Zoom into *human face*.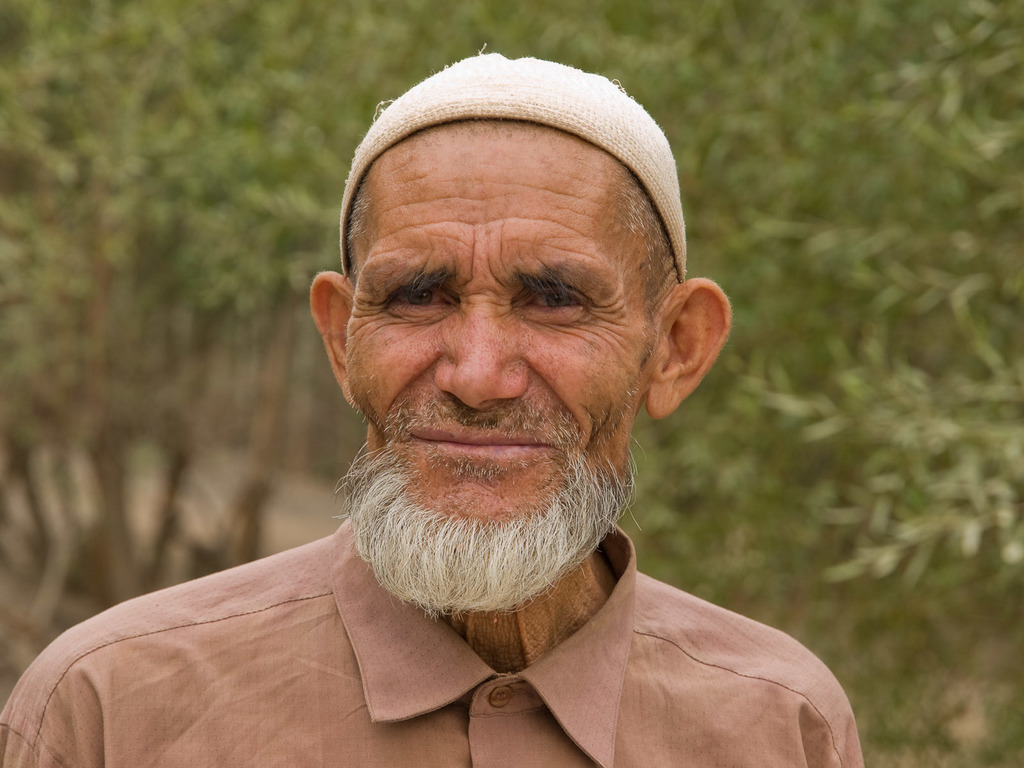
Zoom target: select_region(348, 137, 660, 522).
